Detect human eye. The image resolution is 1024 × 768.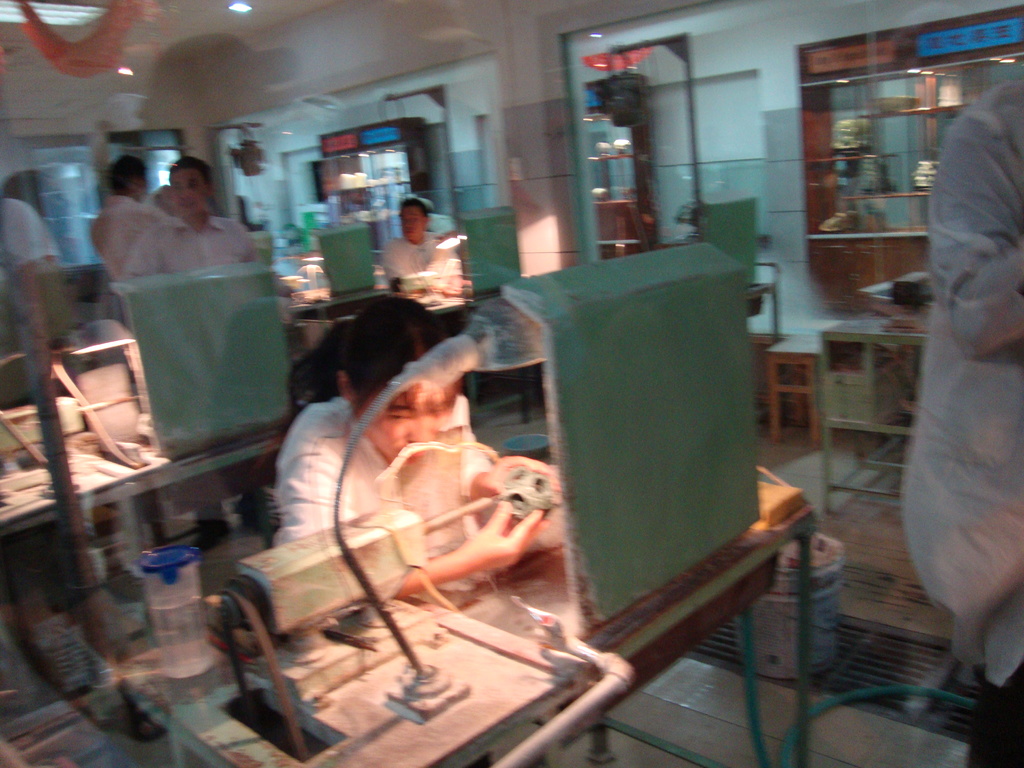
{"x1": 189, "y1": 183, "x2": 195, "y2": 190}.
